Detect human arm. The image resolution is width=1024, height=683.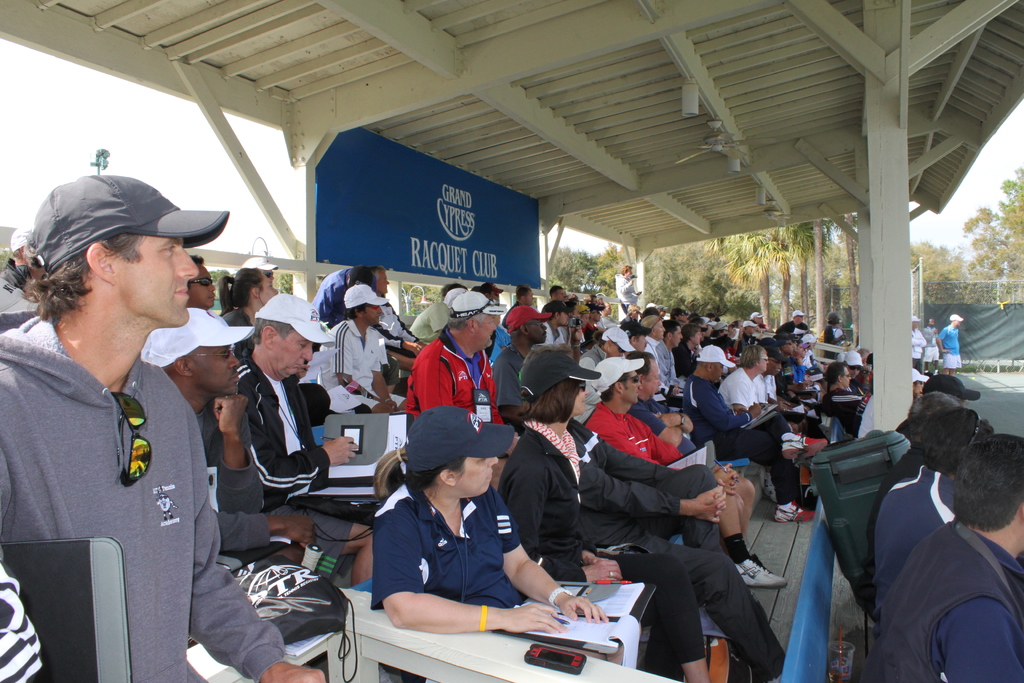
{"x1": 214, "y1": 393, "x2": 266, "y2": 518}.
